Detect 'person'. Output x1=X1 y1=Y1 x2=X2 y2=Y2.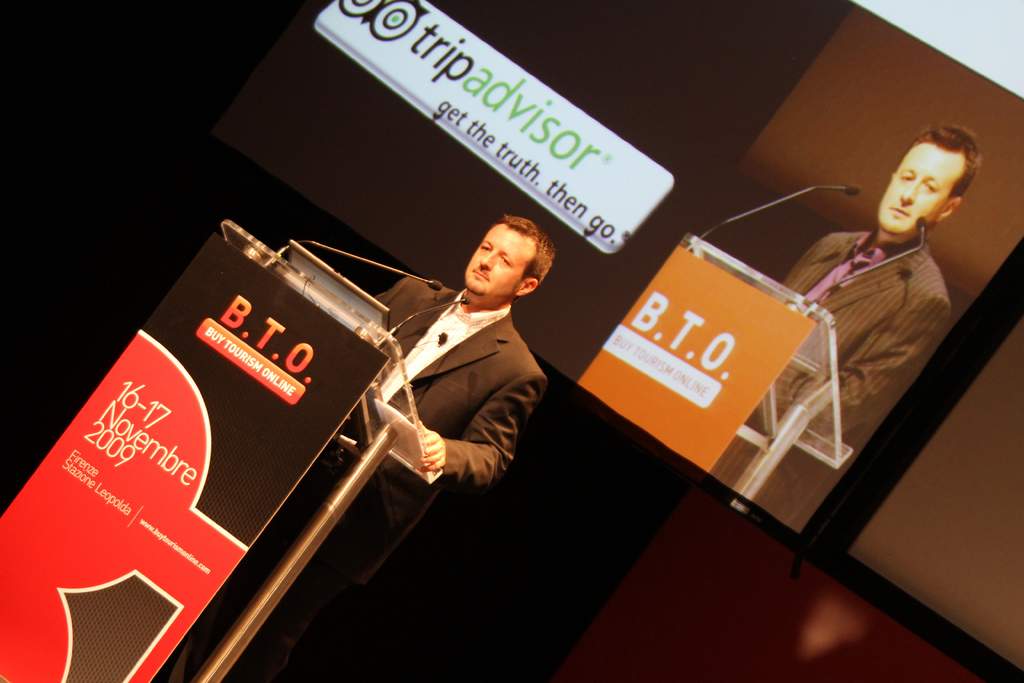
x1=282 y1=217 x2=550 y2=682.
